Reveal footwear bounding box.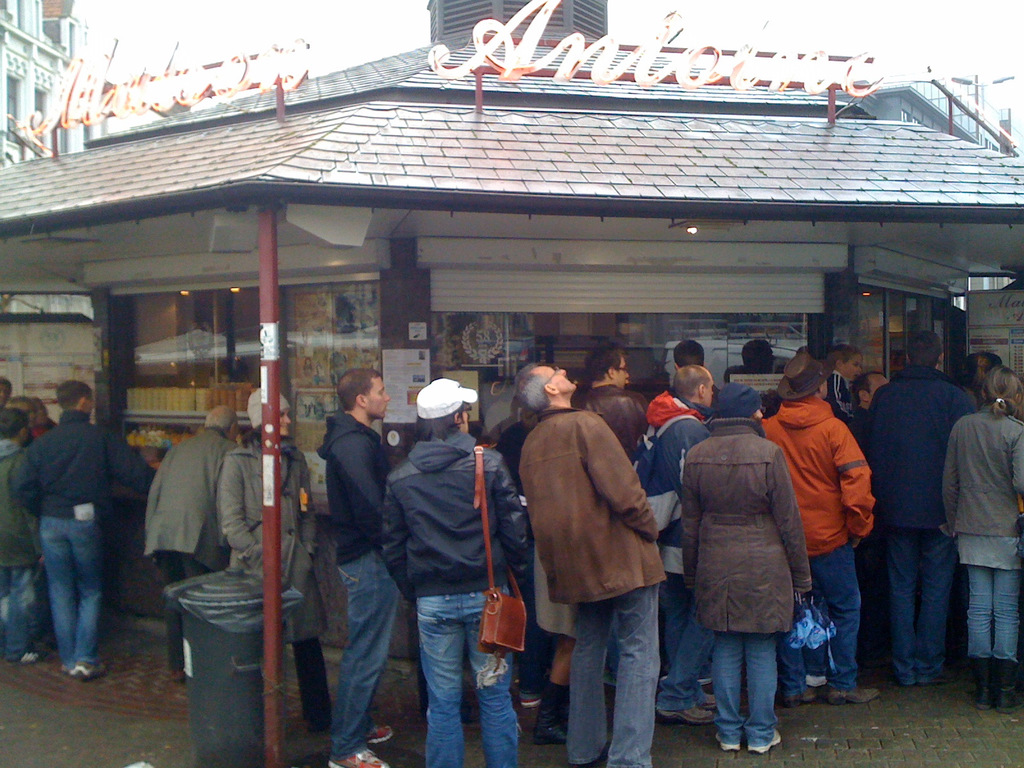
Revealed: {"x1": 328, "y1": 751, "x2": 387, "y2": 767}.
